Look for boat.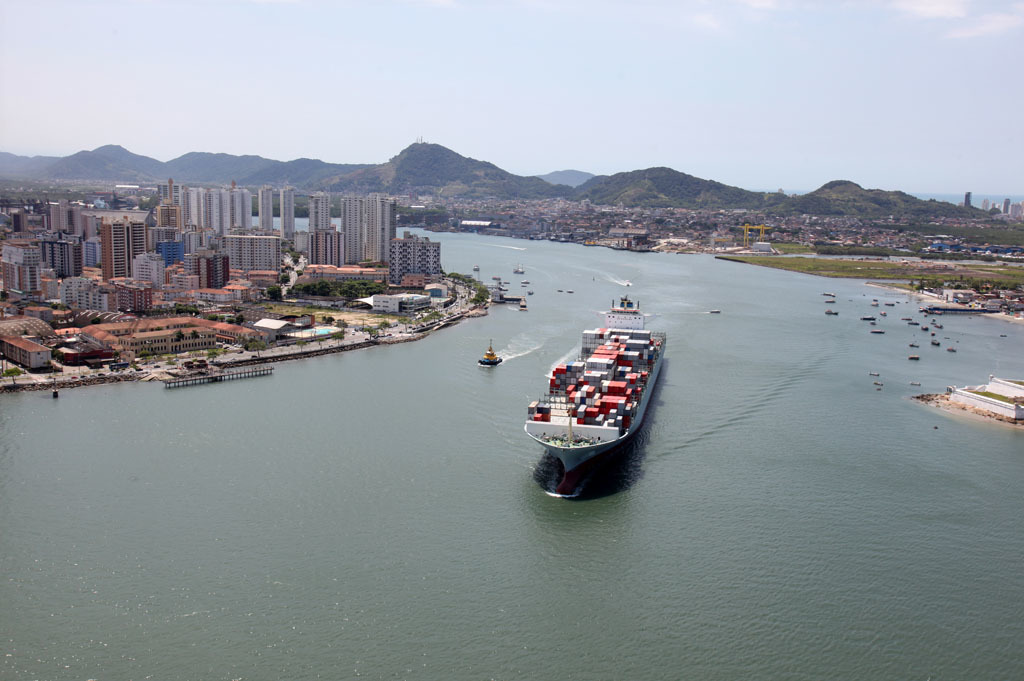
Found: bbox=(520, 297, 531, 316).
